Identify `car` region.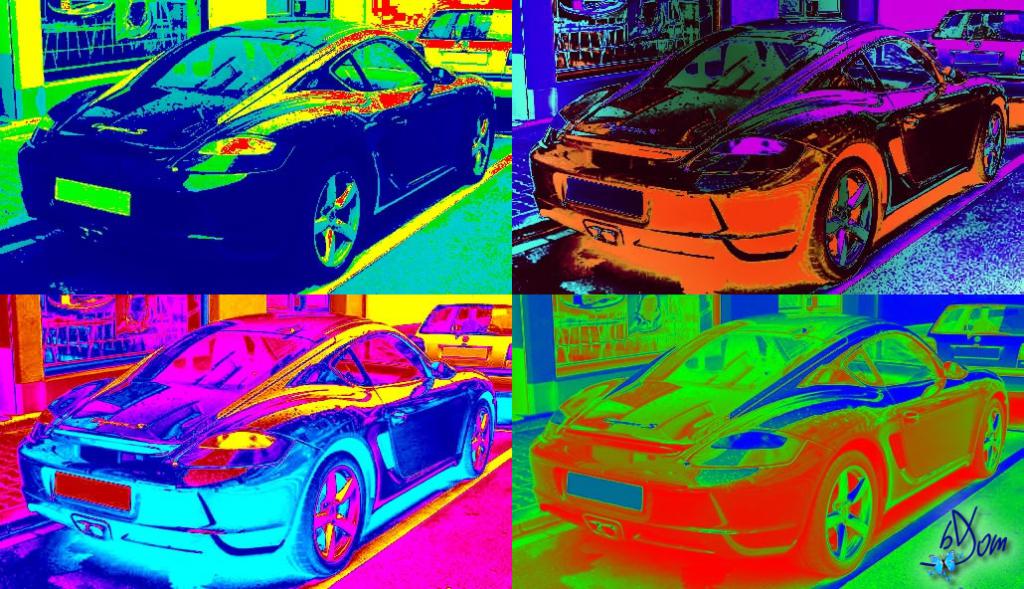
Region: pyautogui.locateOnScreen(525, 20, 1006, 295).
